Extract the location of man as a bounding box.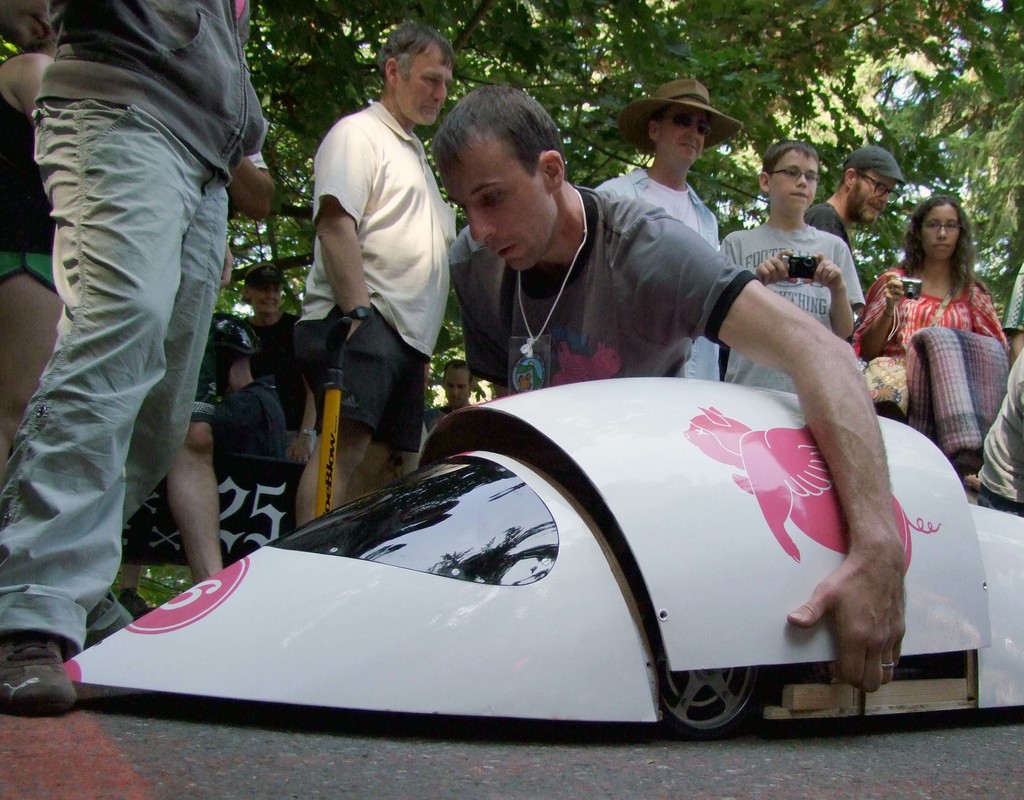
{"left": 596, "top": 63, "right": 739, "bottom": 386}.
